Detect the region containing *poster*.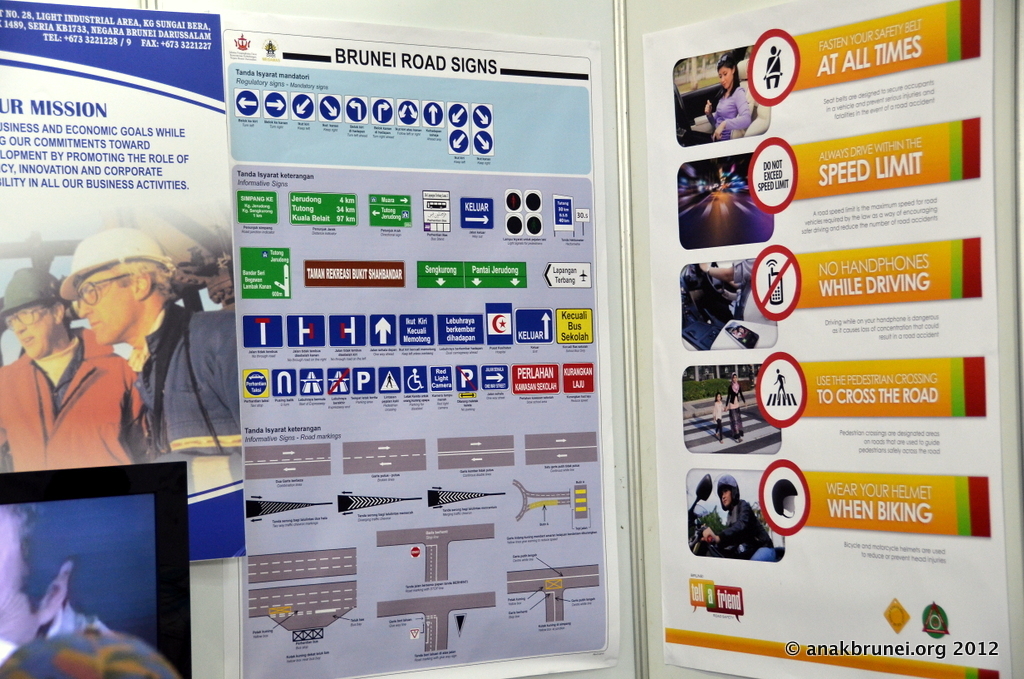
l=640, t=0, r=1019, b=678.
